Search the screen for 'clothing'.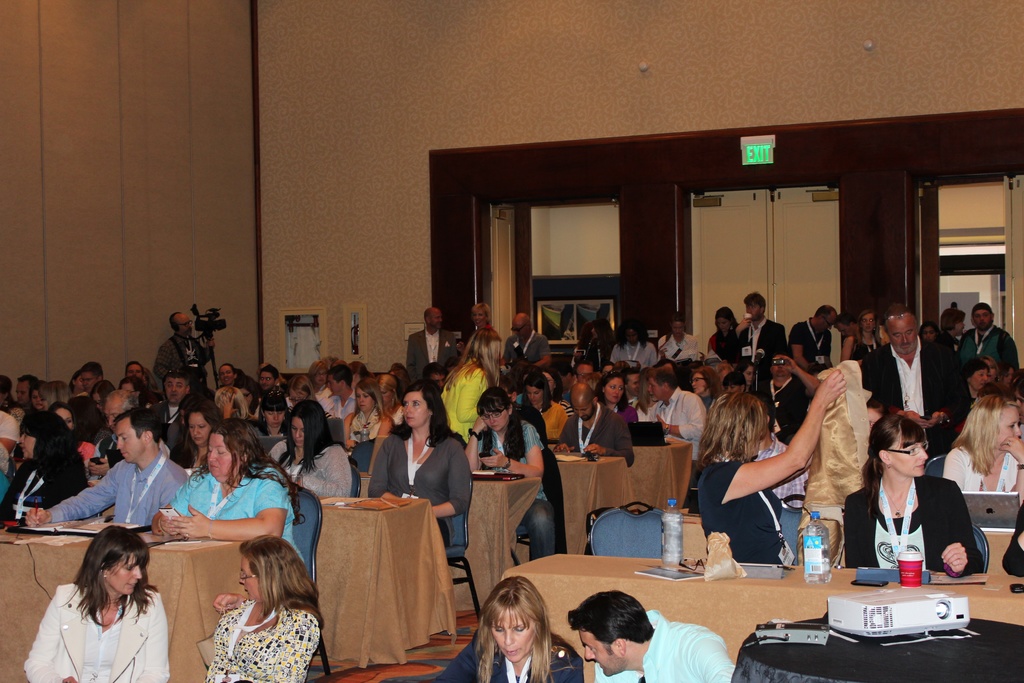
Found at (left=735, top=320, right=780, bottom=364).
